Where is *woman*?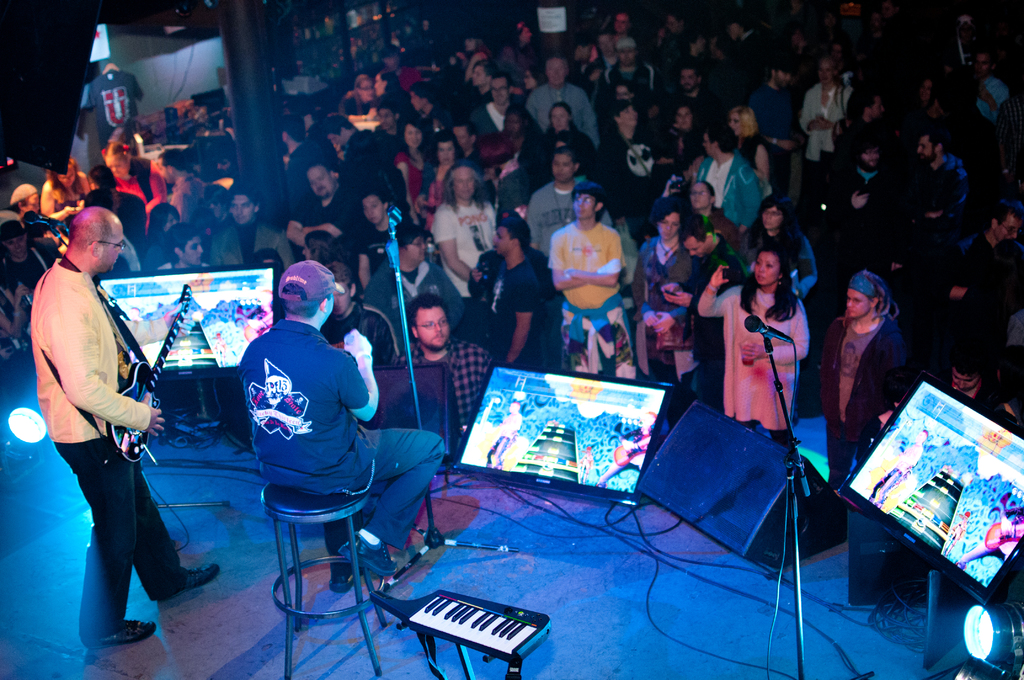
Rect(796, 58, 849, 190).
